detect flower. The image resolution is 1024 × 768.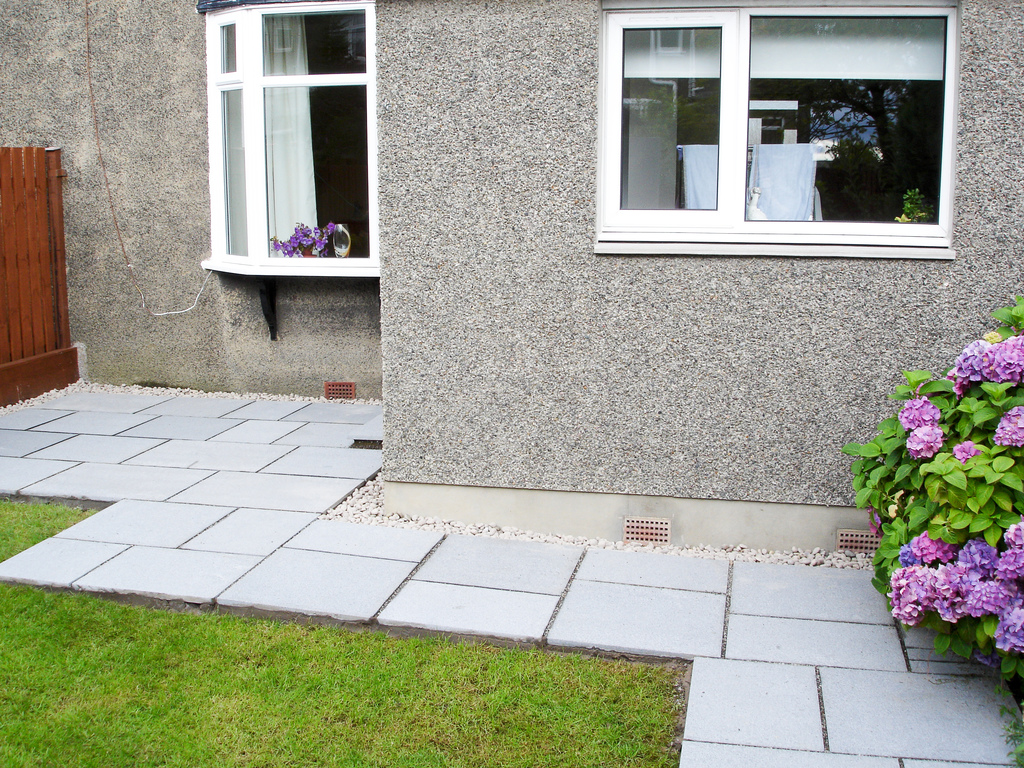
906:424:948:454.
